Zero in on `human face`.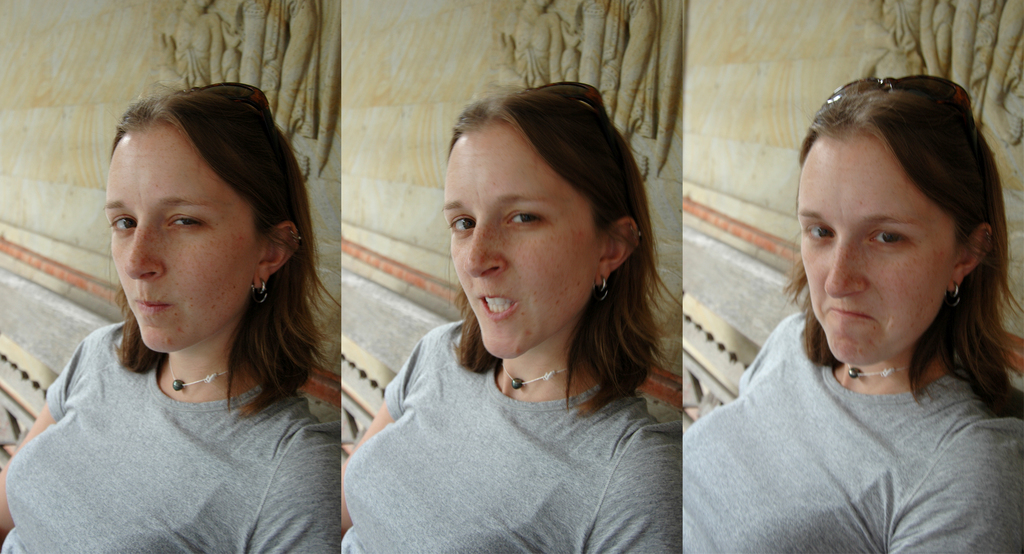
Zeroed in: 446/117/596/357.
